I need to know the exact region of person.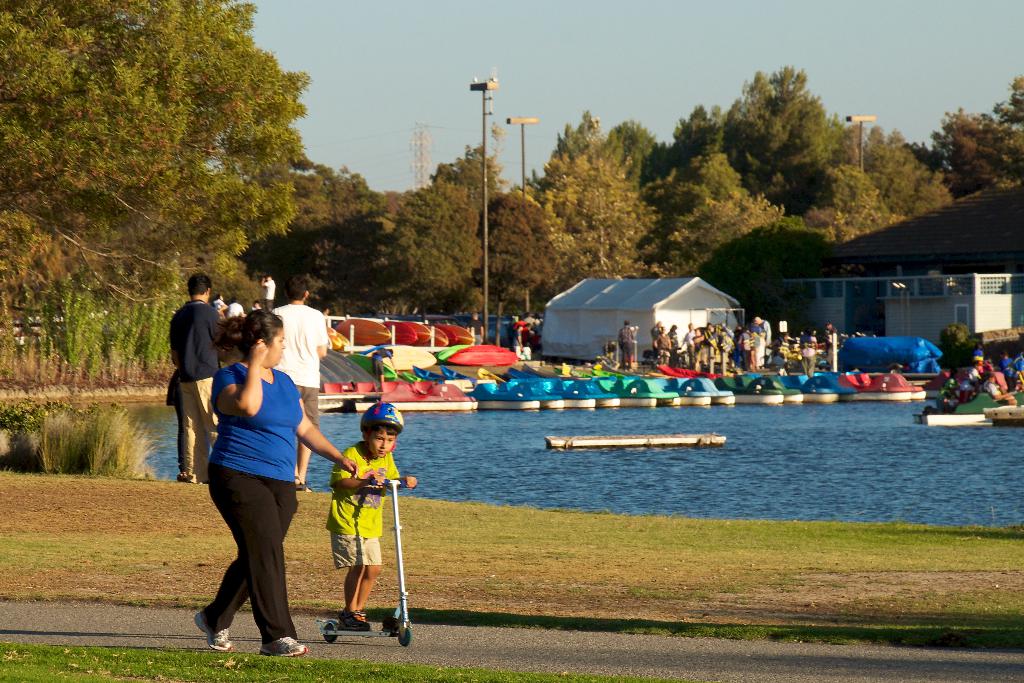
Region: [x1=650, y1=329, x2=675, y2=370].
